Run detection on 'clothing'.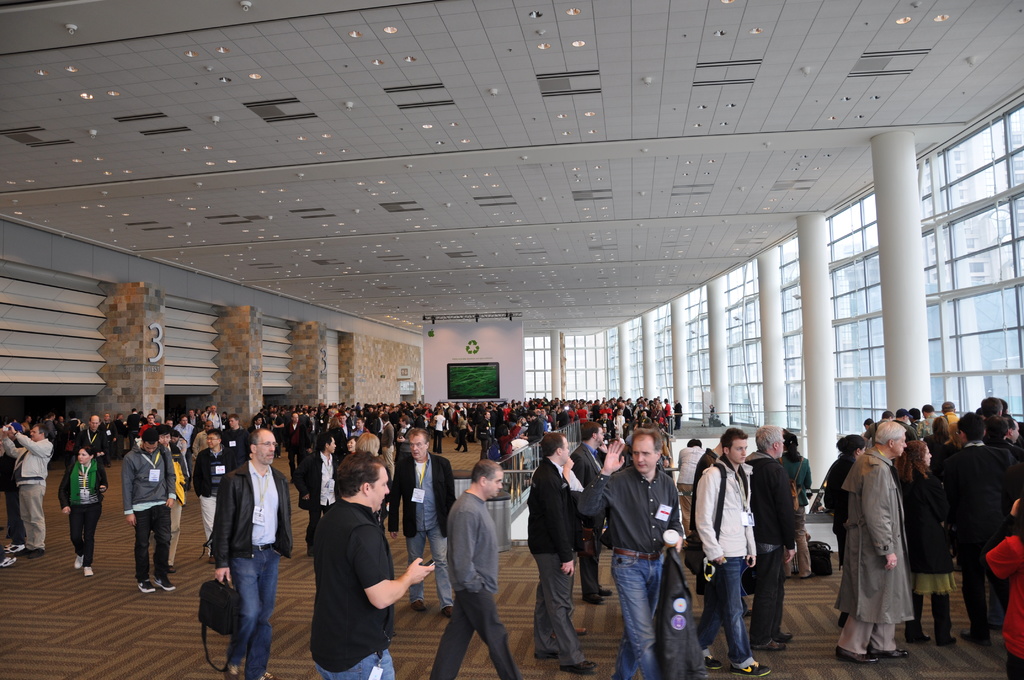
Result: [x1=221, y1=419, x2=253, y2=462].
